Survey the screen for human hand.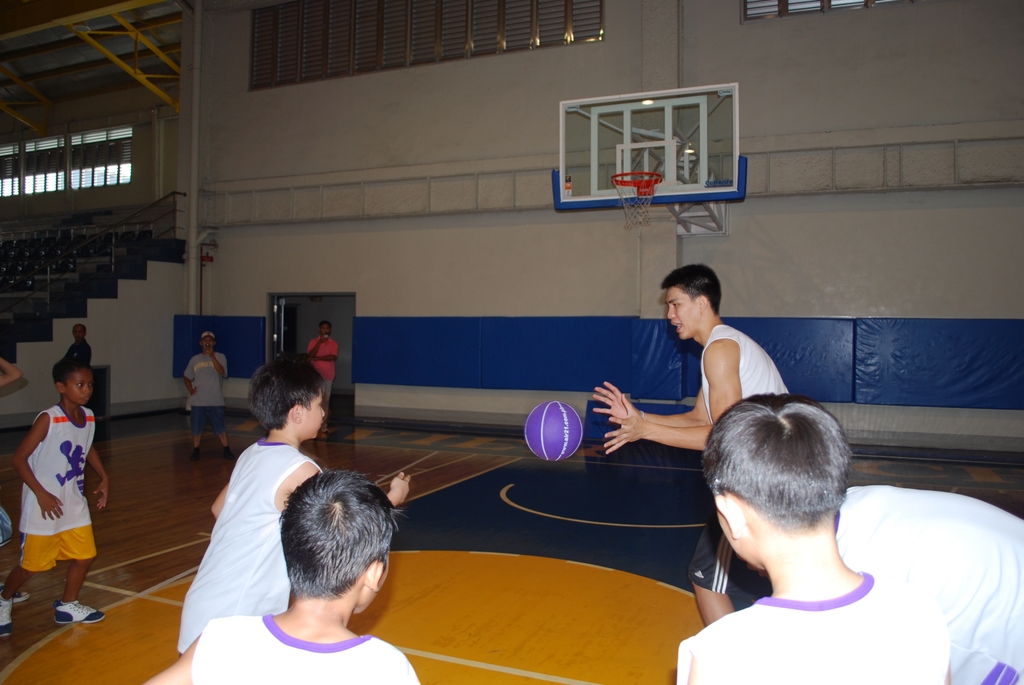
Survey found: [x1=94, y1=478, x2=109, y2=511].
